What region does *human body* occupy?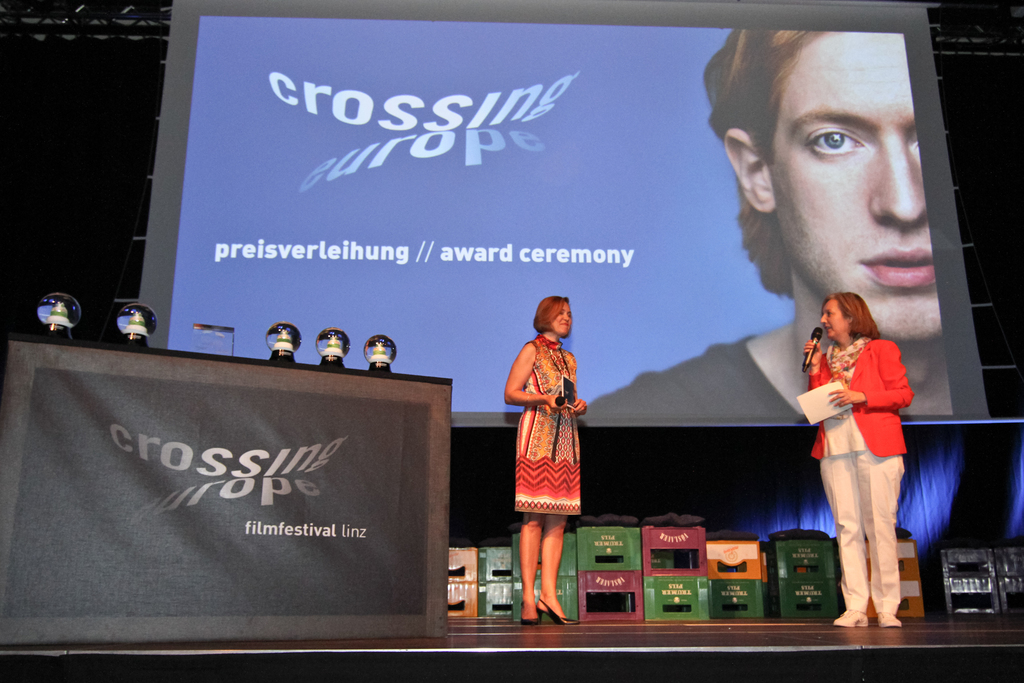
802,334,915,628.
